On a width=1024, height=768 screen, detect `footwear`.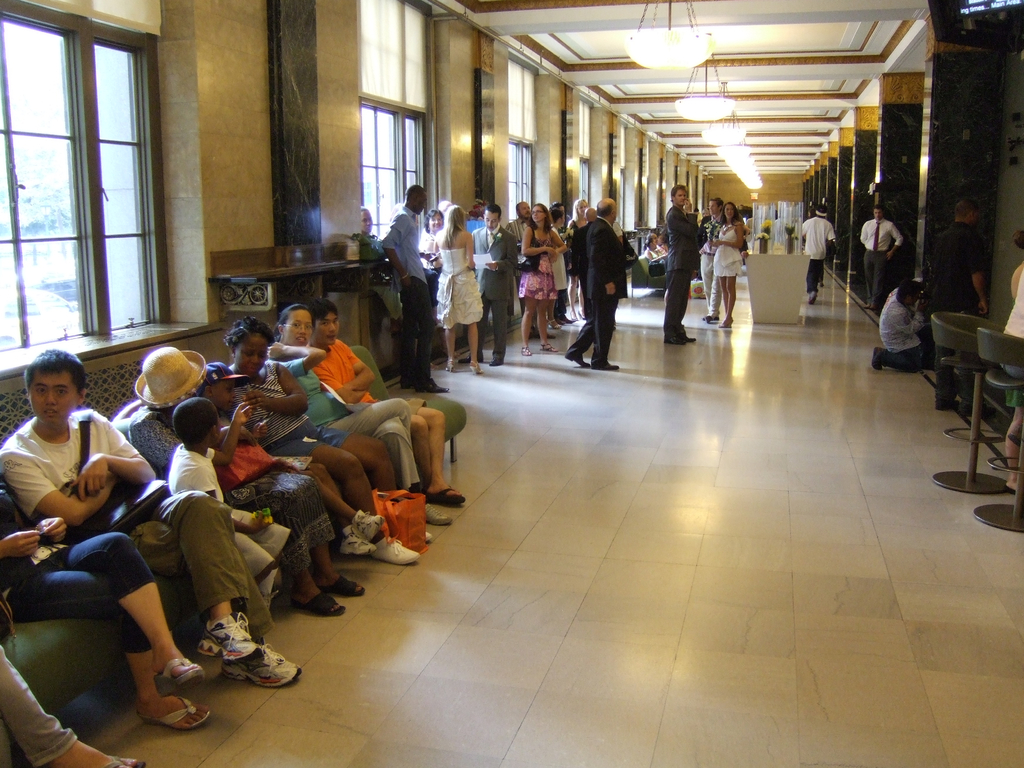
{"left": 570, "top": 313, "right": 577, "bottom": 321}.
